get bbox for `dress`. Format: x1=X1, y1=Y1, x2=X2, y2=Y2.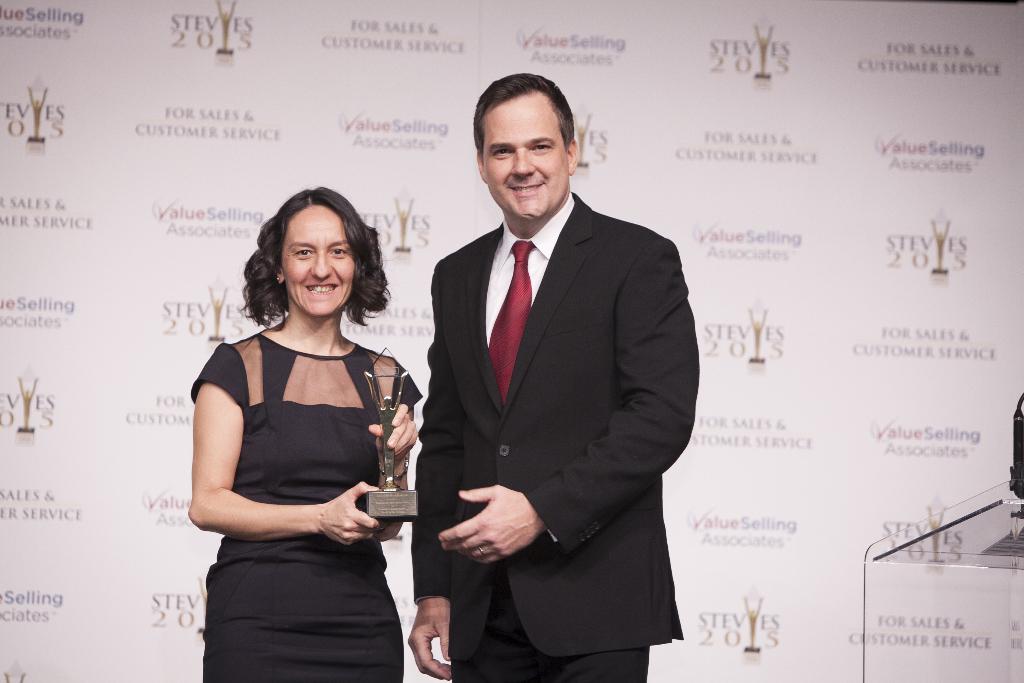
x1=190, y1=331, x2=421, y2=682.
